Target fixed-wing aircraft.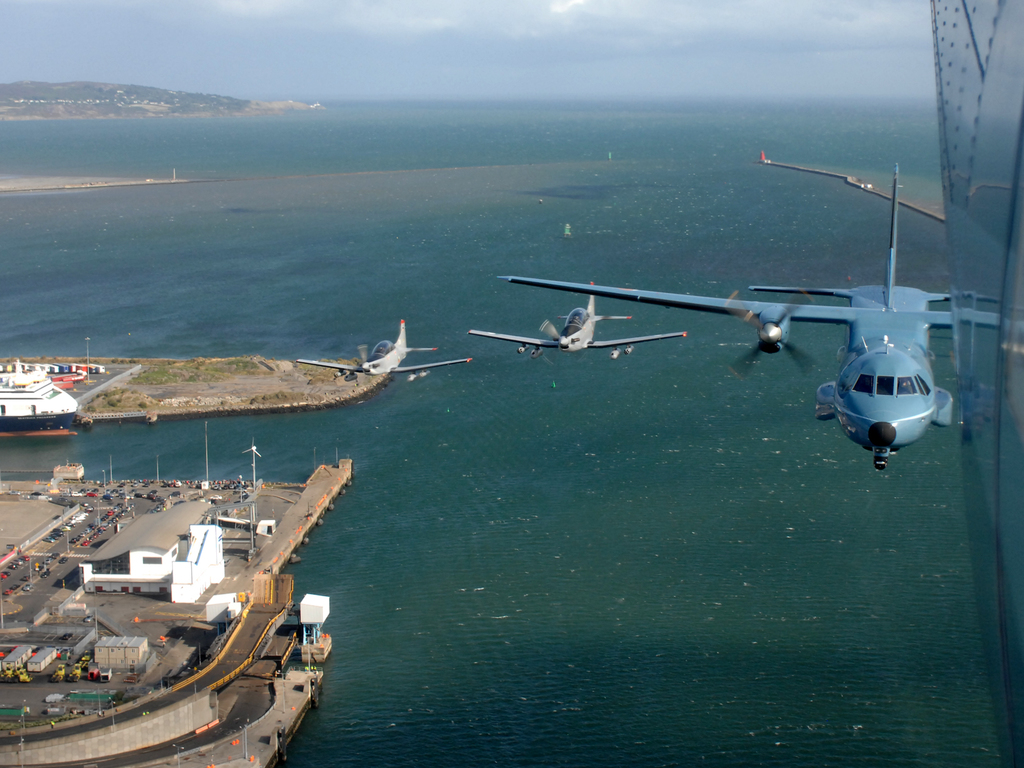
Target region: {"x1": 468, "y1": 276, "x2": 688, "y2": 359}.
